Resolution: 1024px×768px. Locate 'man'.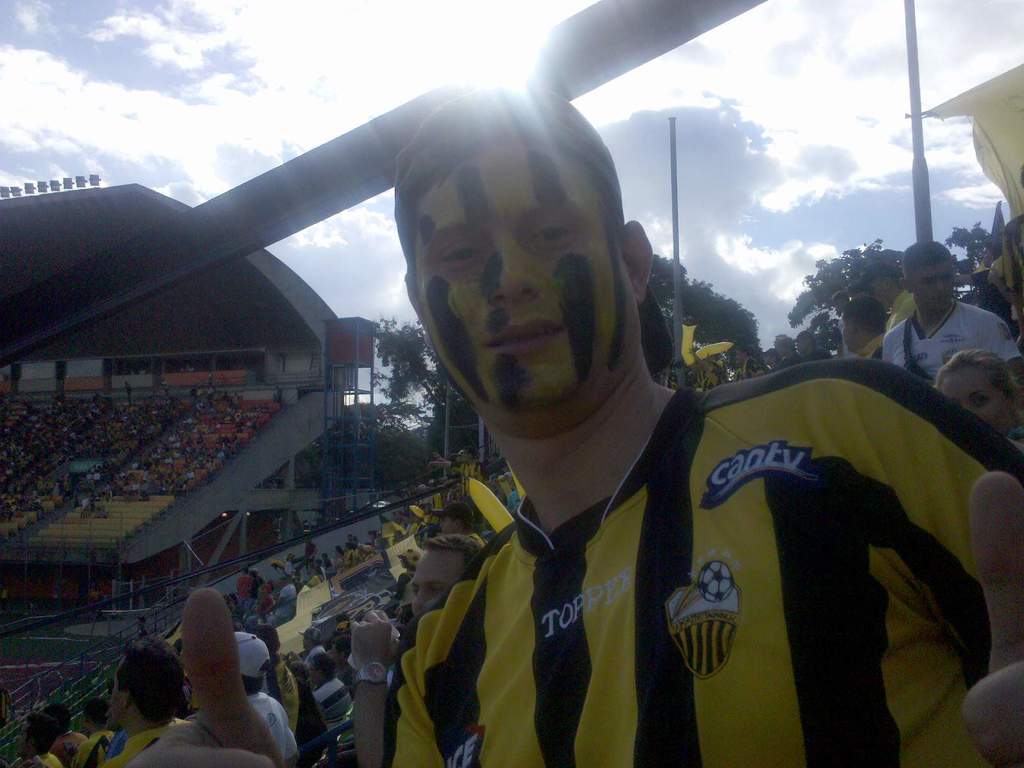
Rect(351, 535, 483, 767).
